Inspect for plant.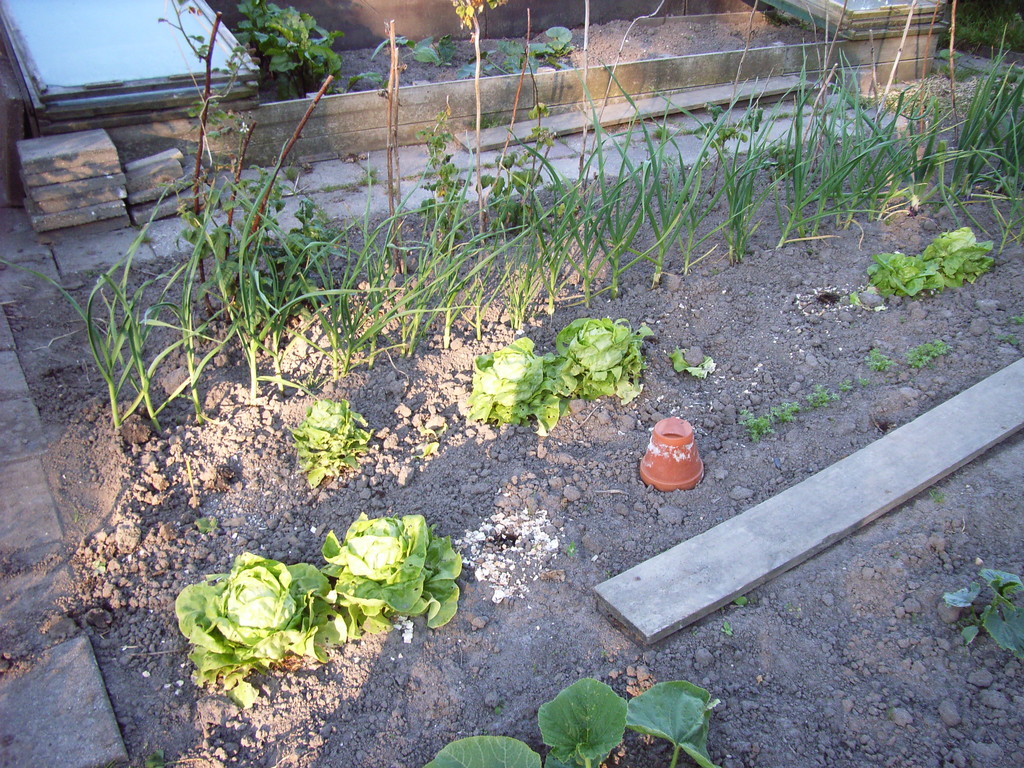
Inspection: 943:554:1022:659.
